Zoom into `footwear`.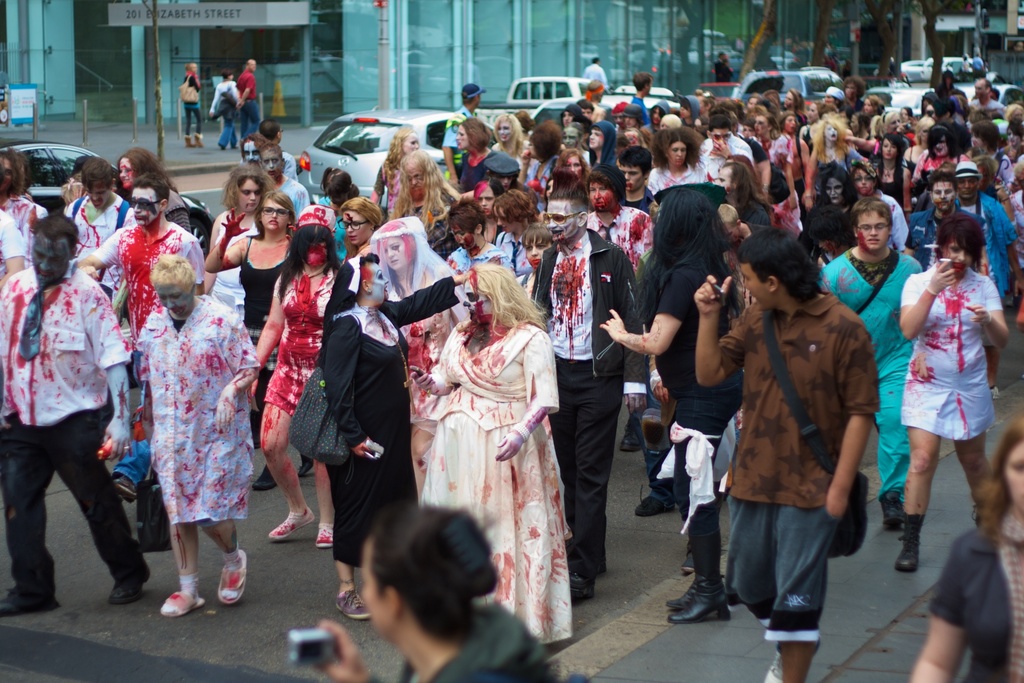
Zoom target: bbox(636, 478, 676, 518).
